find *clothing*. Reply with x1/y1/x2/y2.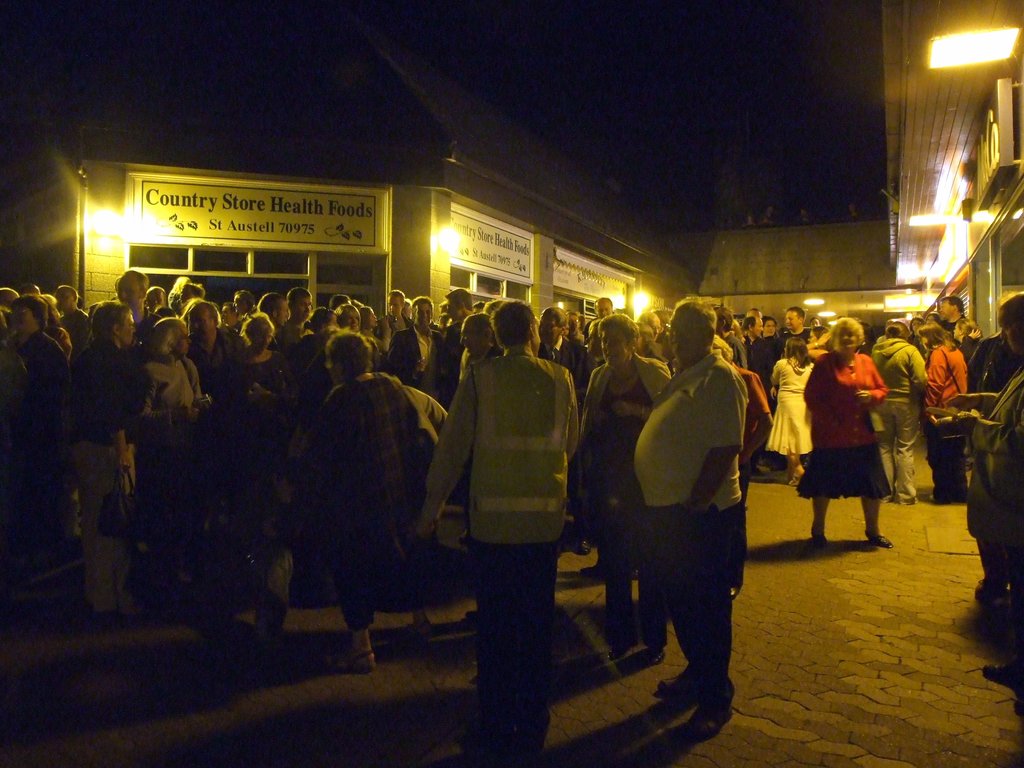
390/324/451/397.
